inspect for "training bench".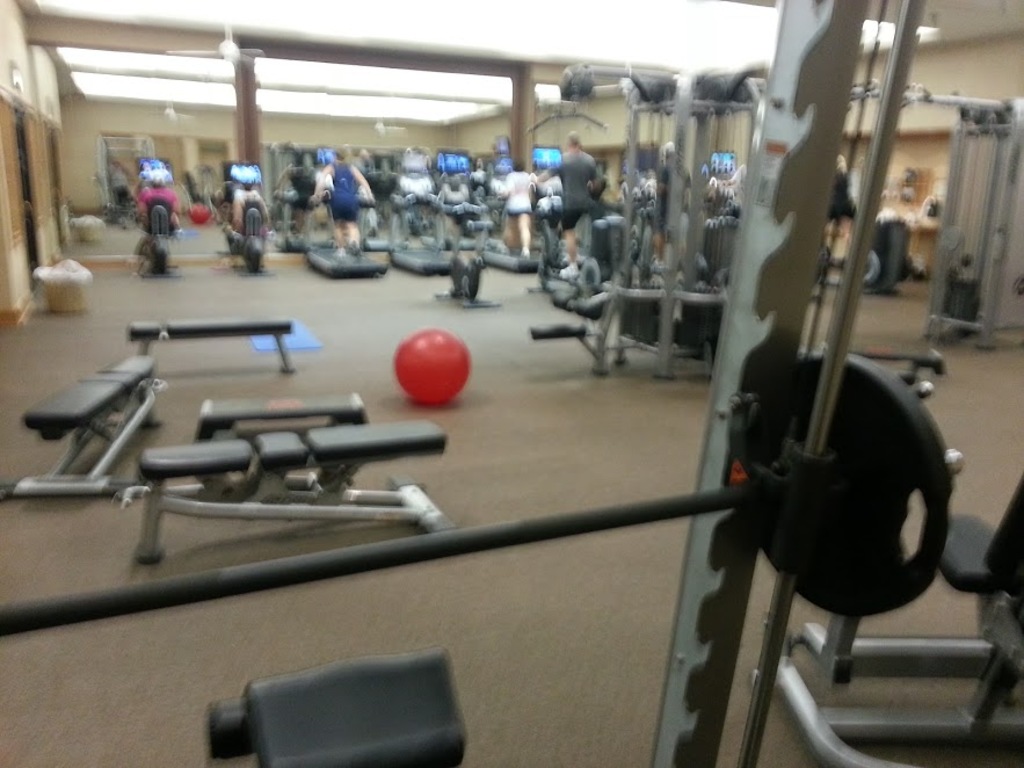
Inspection: rect(125, 314, 291, 379).
